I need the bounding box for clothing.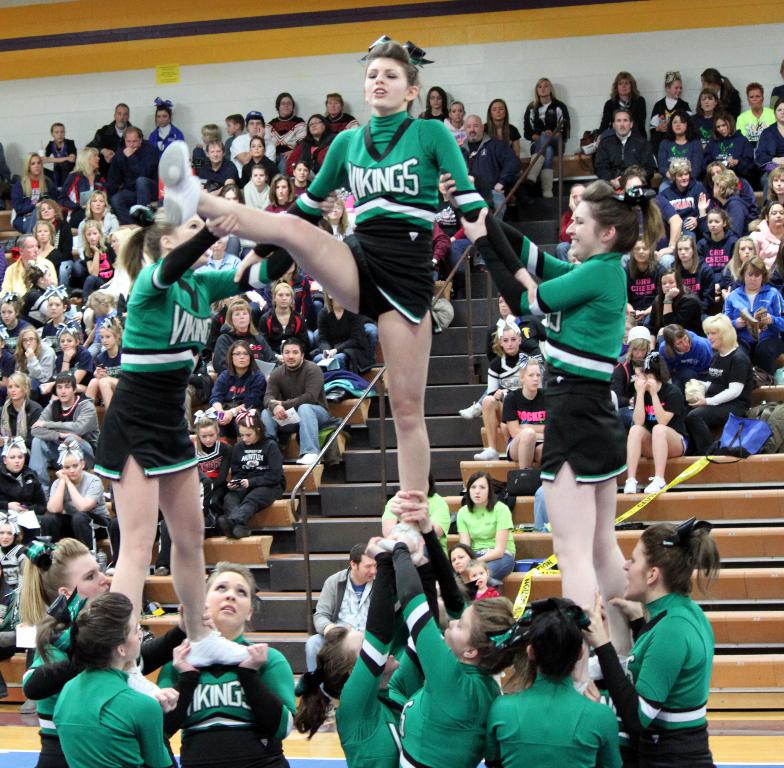
Here it is: bbox=[304, 567, 372, 669].
